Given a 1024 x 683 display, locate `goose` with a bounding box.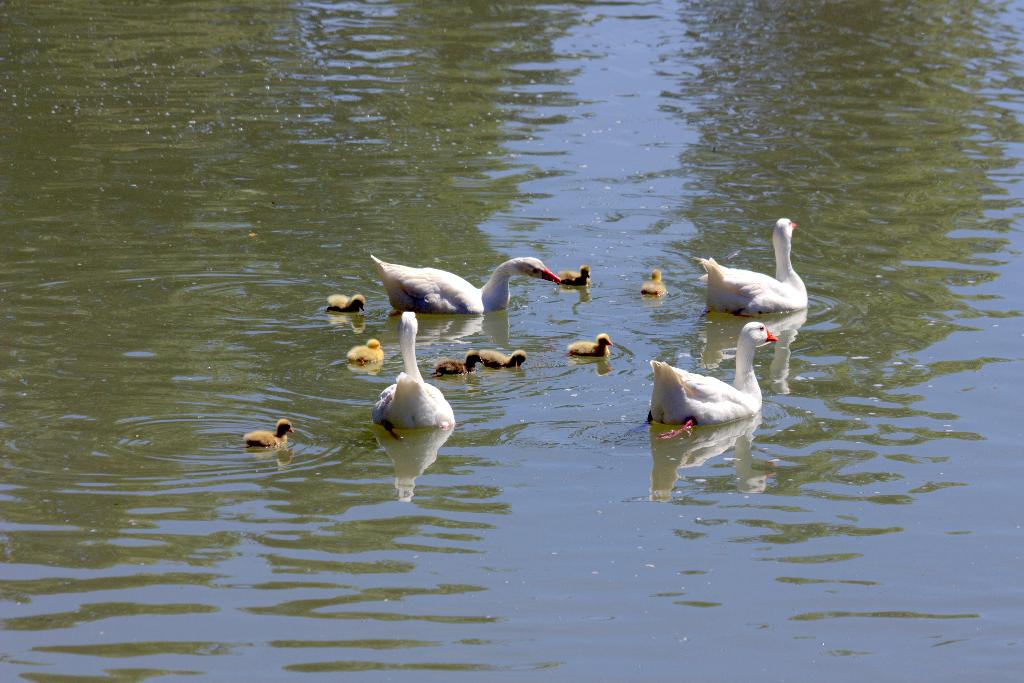
Located: [652, 324, 775, 436].
